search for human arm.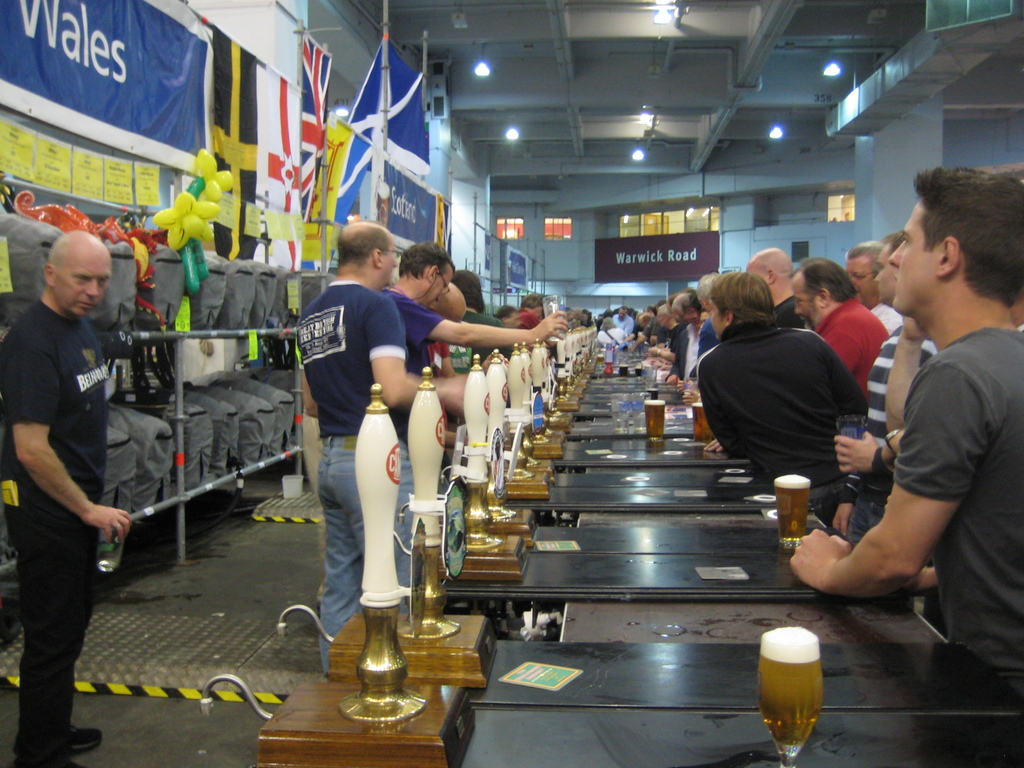
Found at bbox=(808, 336, 871, 413).
